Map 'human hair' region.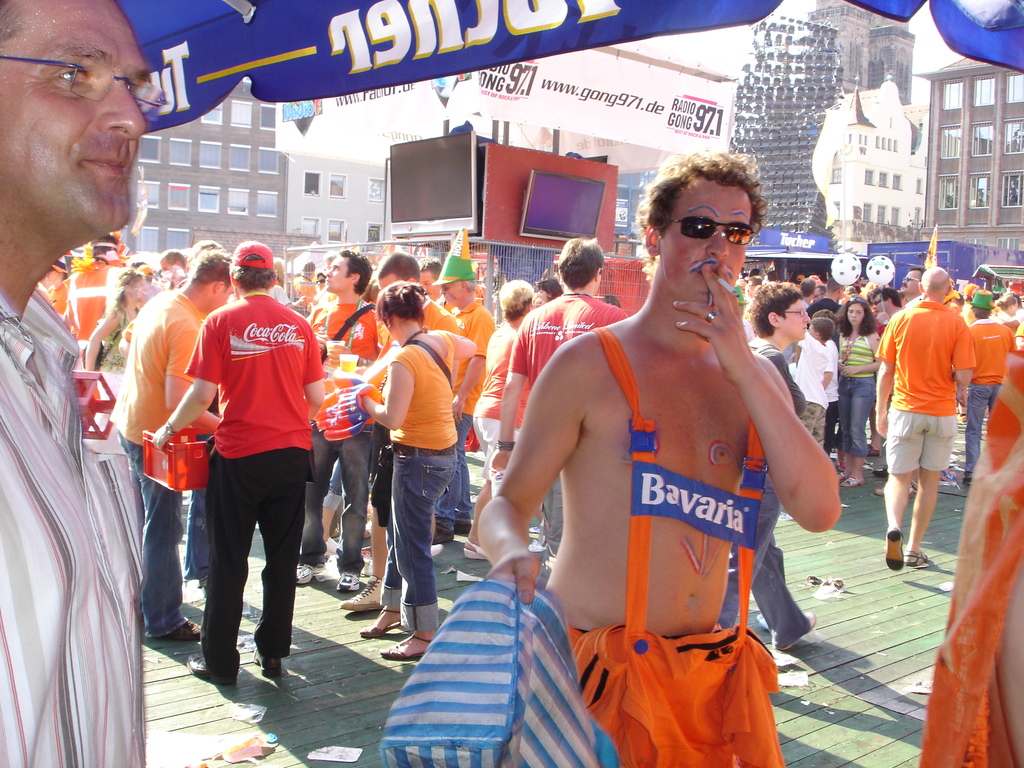
Mapped to region(192, 238, 221, 248).
